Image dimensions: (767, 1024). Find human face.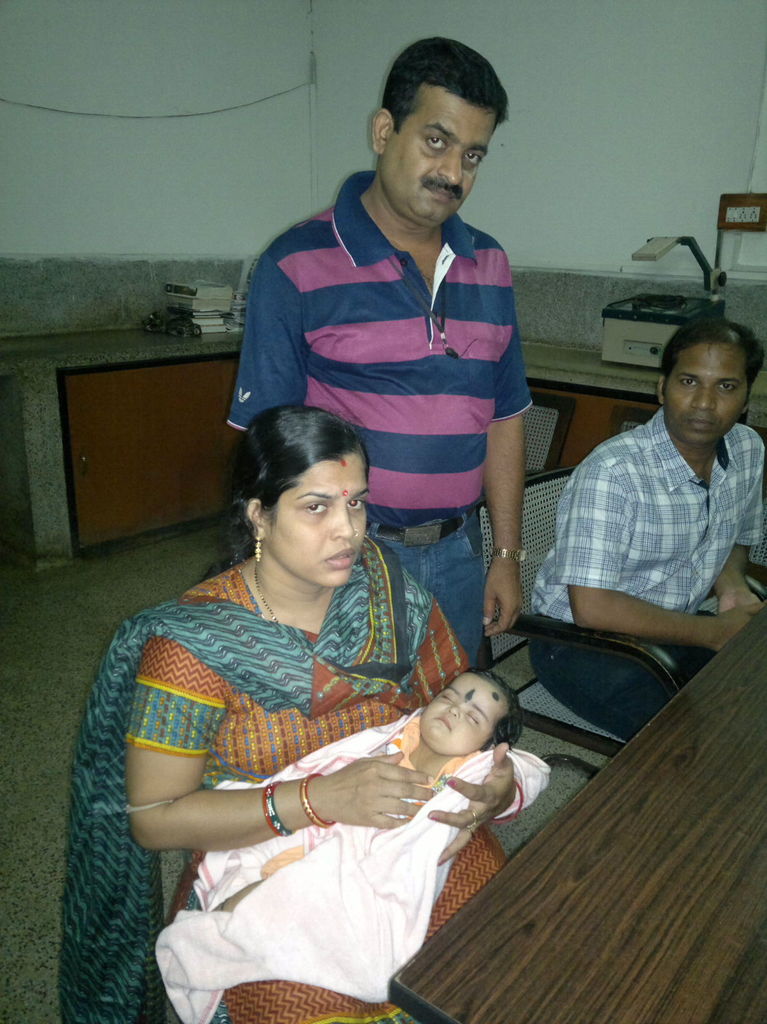
[663,346,748,447].
